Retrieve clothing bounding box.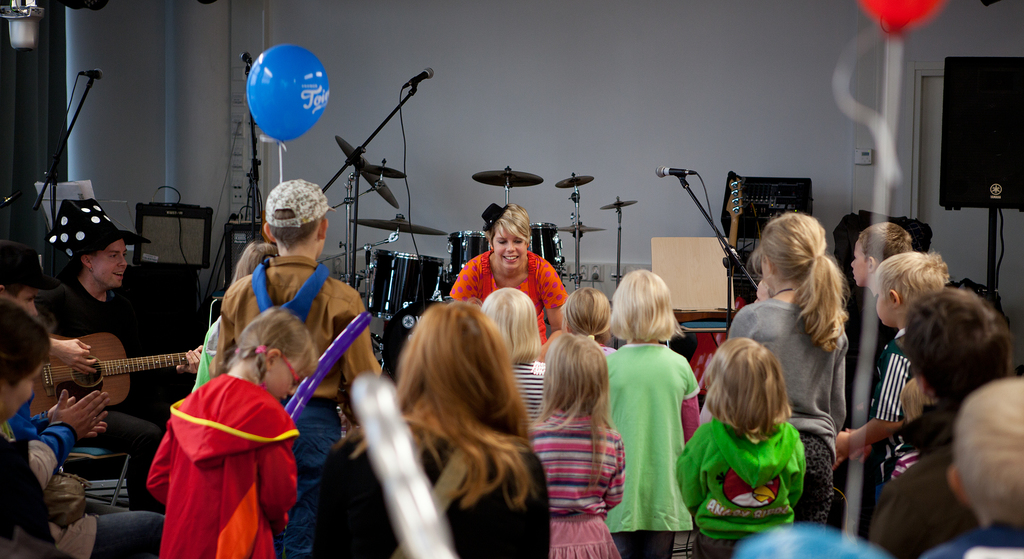
Bounding box: bbox(136, 356, 286, 547).
